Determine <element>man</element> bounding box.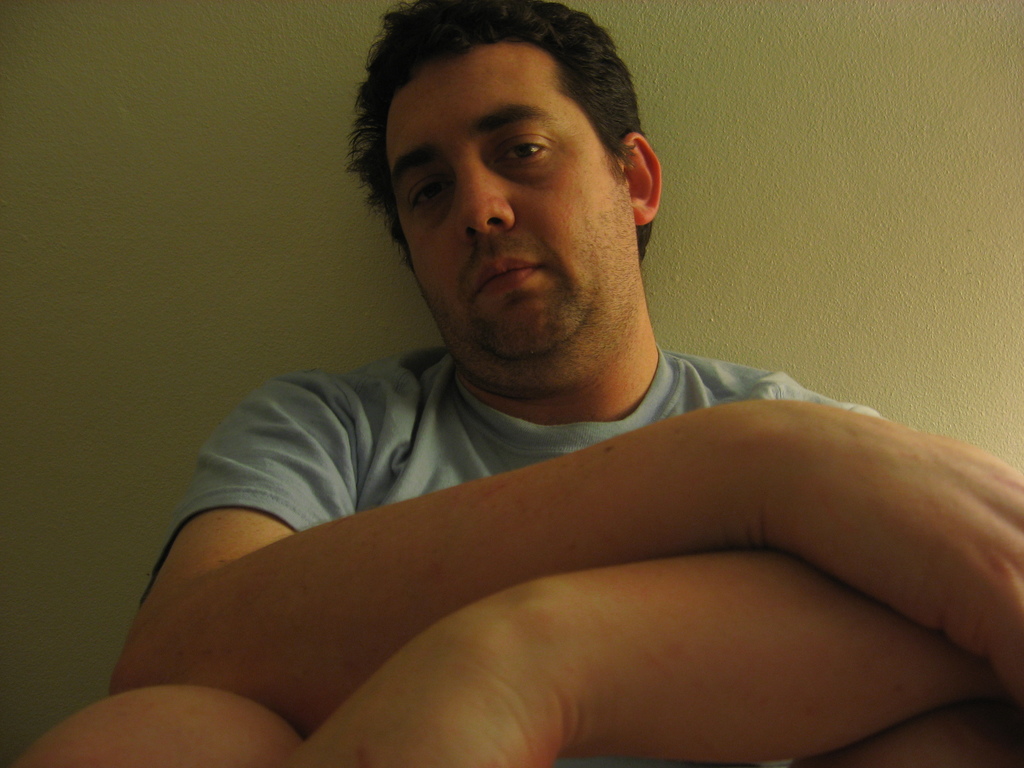
Determined: <bbox>99, 17, 1023, 767</bbox>.
